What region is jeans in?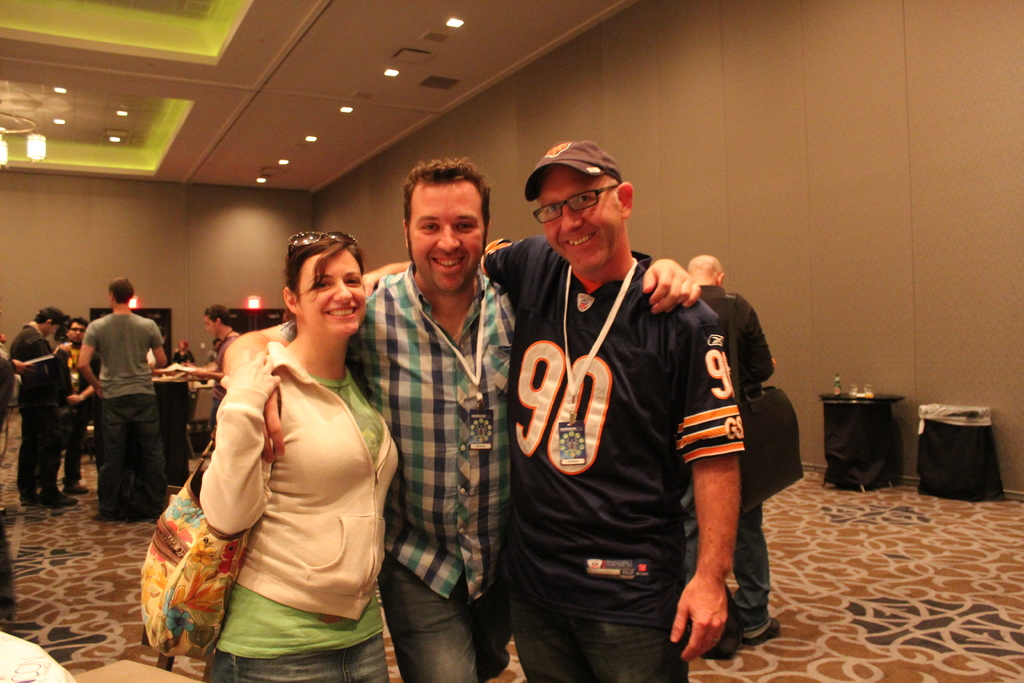
x1=216 y1=651 x2=388 y2=682.
